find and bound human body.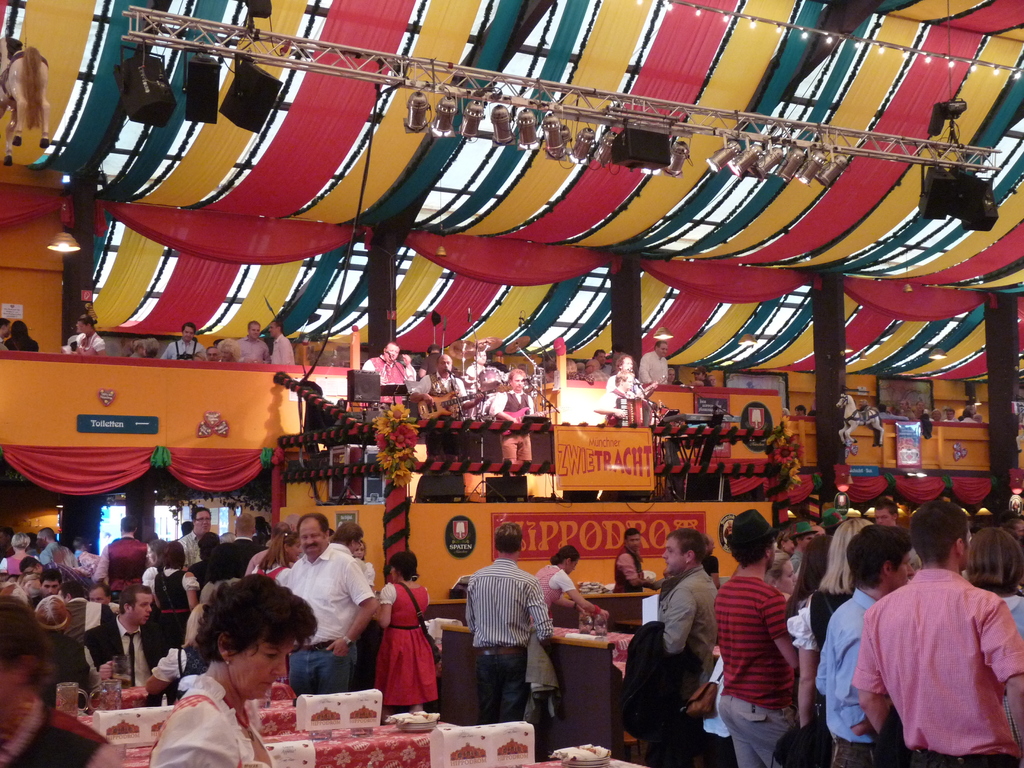
Bound: <region>374, 548, 438, 712</region>.
